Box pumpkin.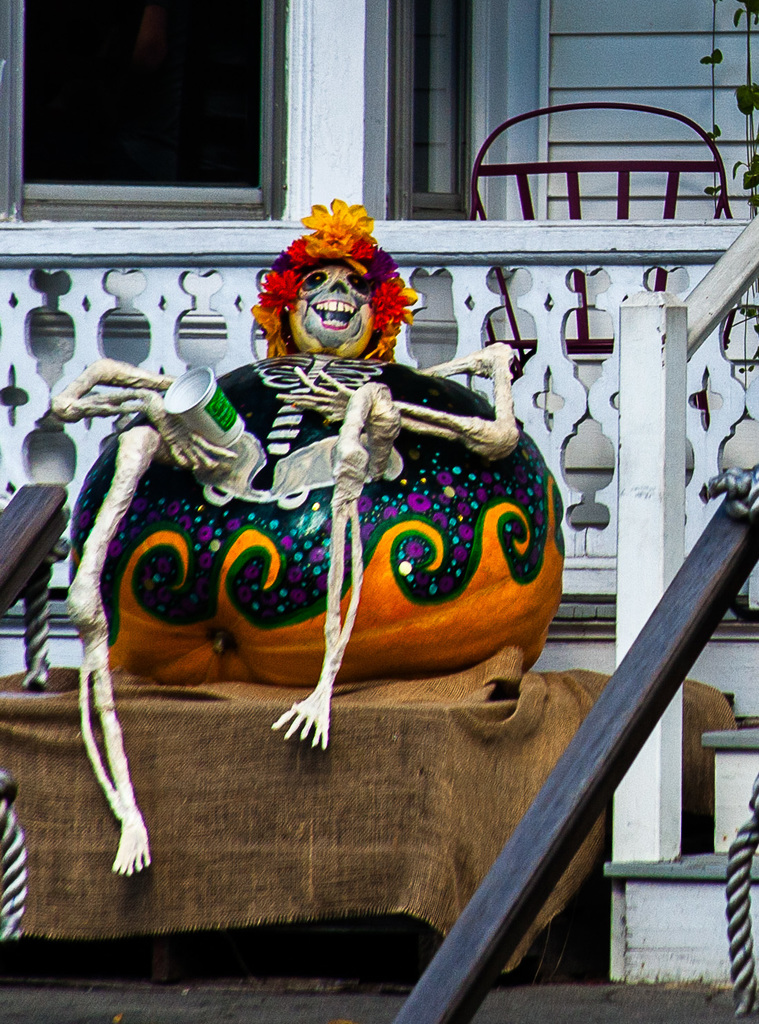
268, 255, 389, 352.
